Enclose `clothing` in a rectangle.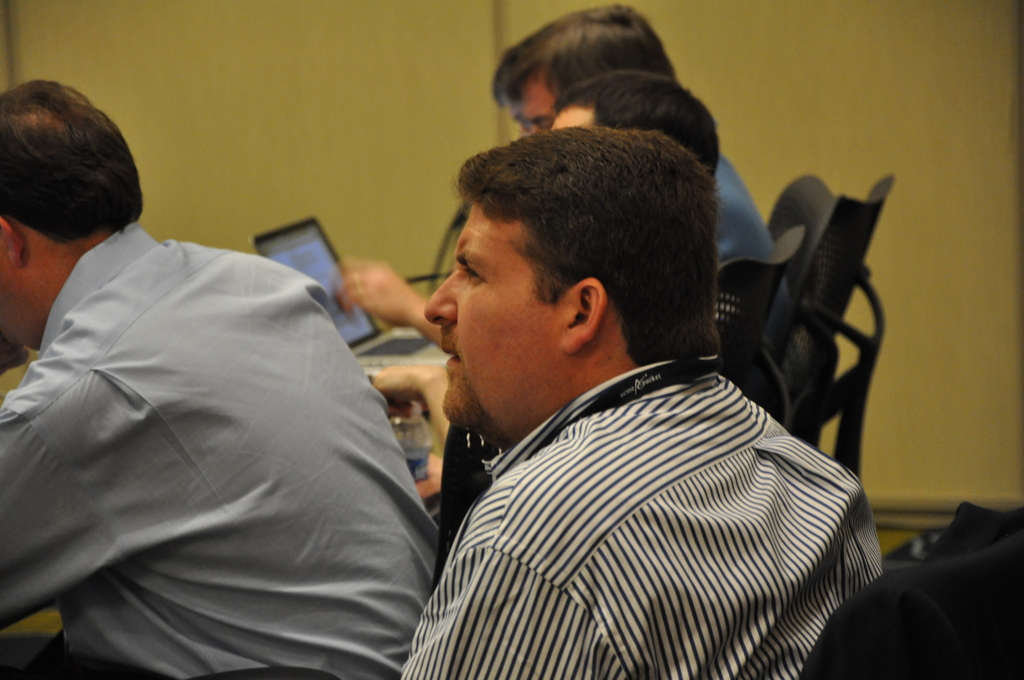
<box>0,220,442,679</box>.
